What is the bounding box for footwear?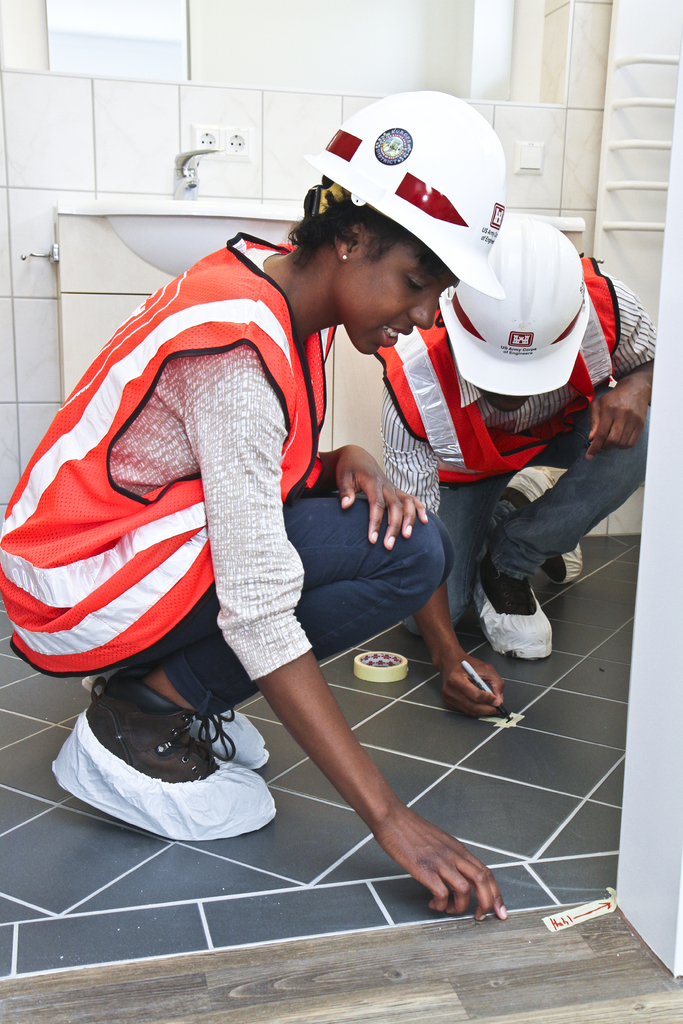
bbox(502, 464, 585, 585).
